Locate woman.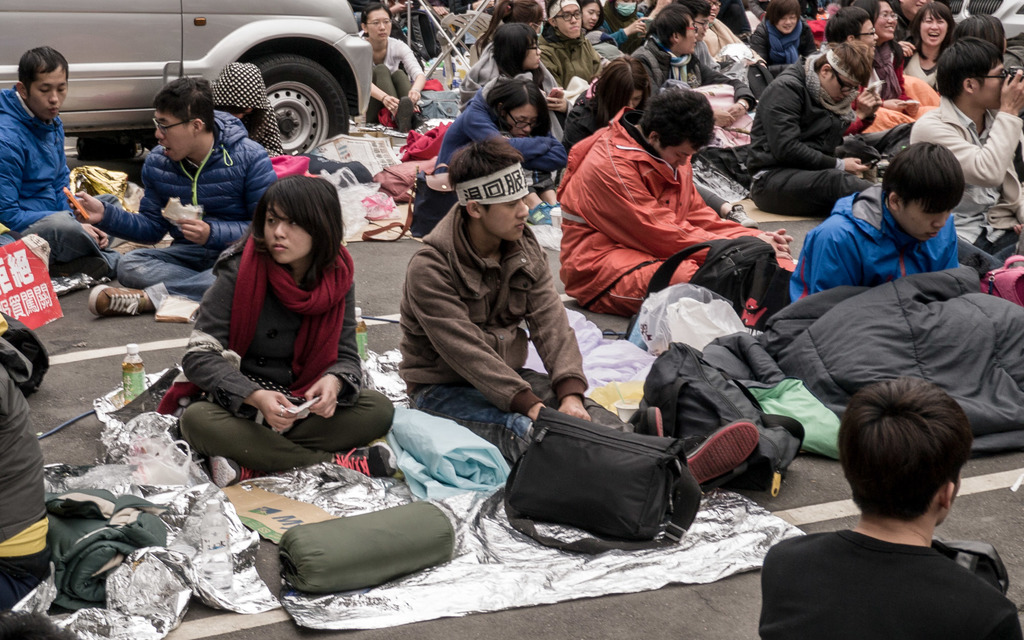
Bounding box: {"x1": 847, "y1": 0, "x2": 936, "y2": 137}.
